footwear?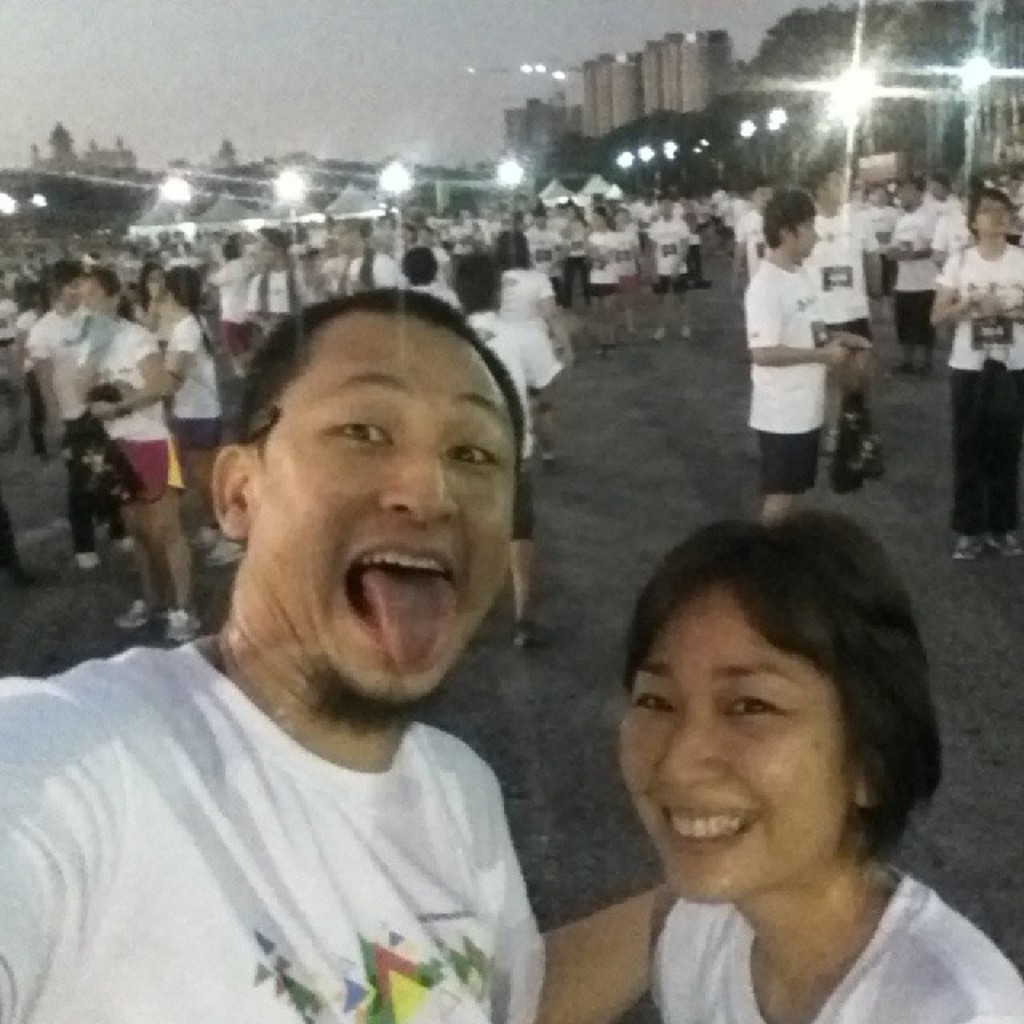
184:523:218:552
